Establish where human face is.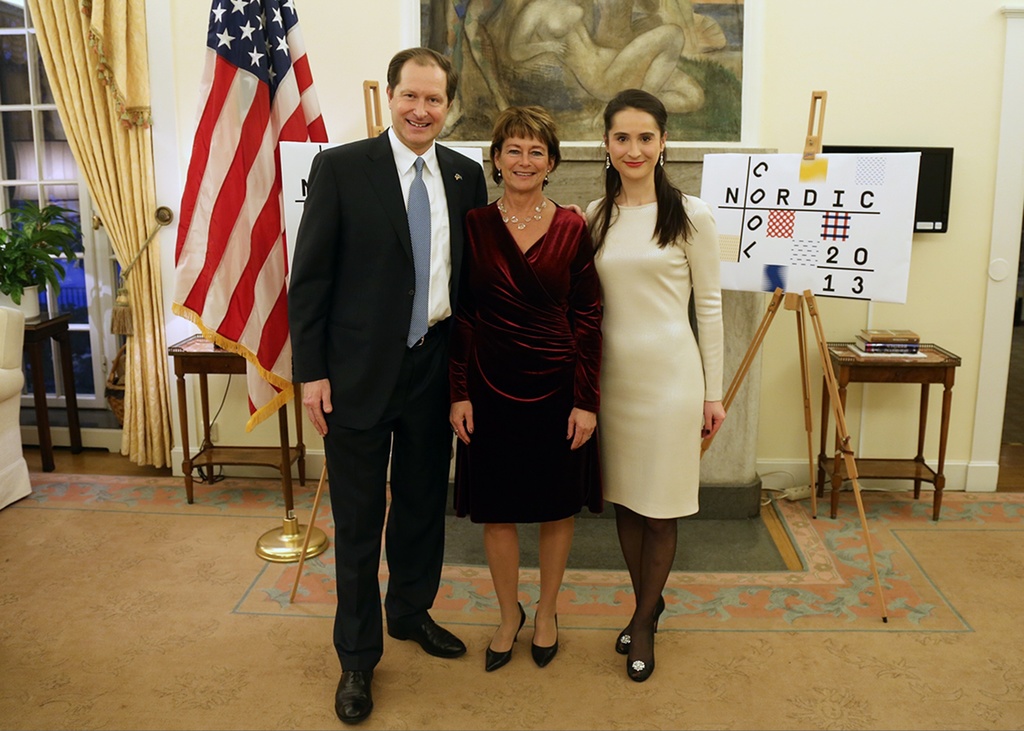
Established at box(390, 65, 450, 144).
